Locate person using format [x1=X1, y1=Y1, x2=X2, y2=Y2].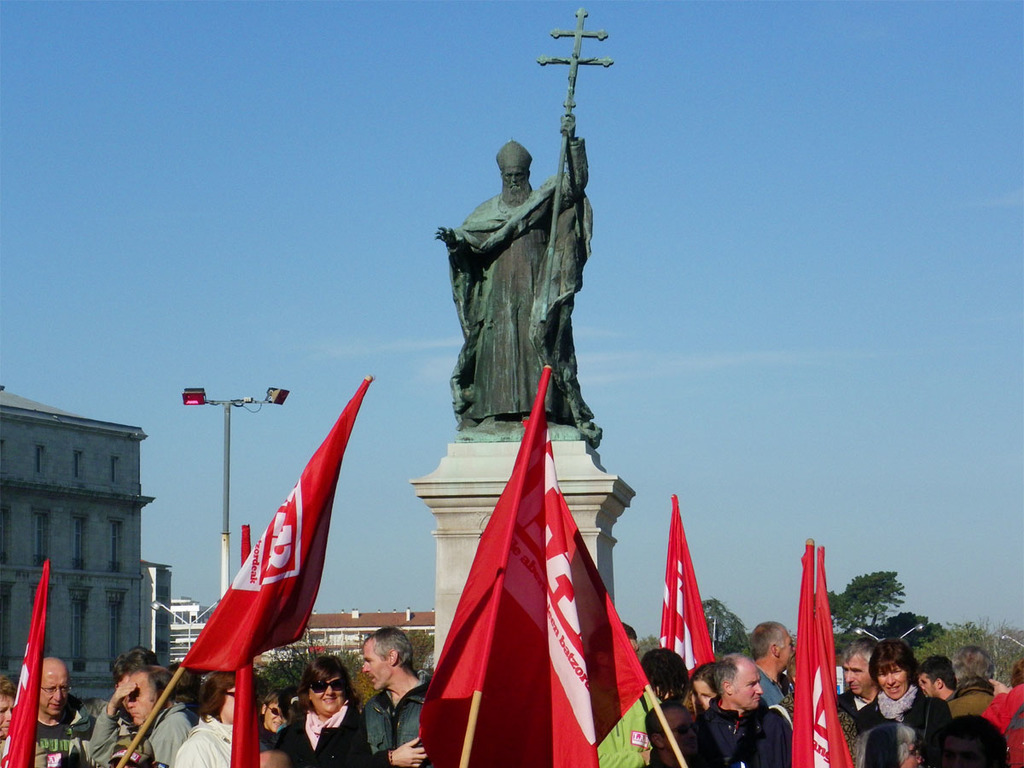
[x1=363, y1=623, x2=443, y2=767].
